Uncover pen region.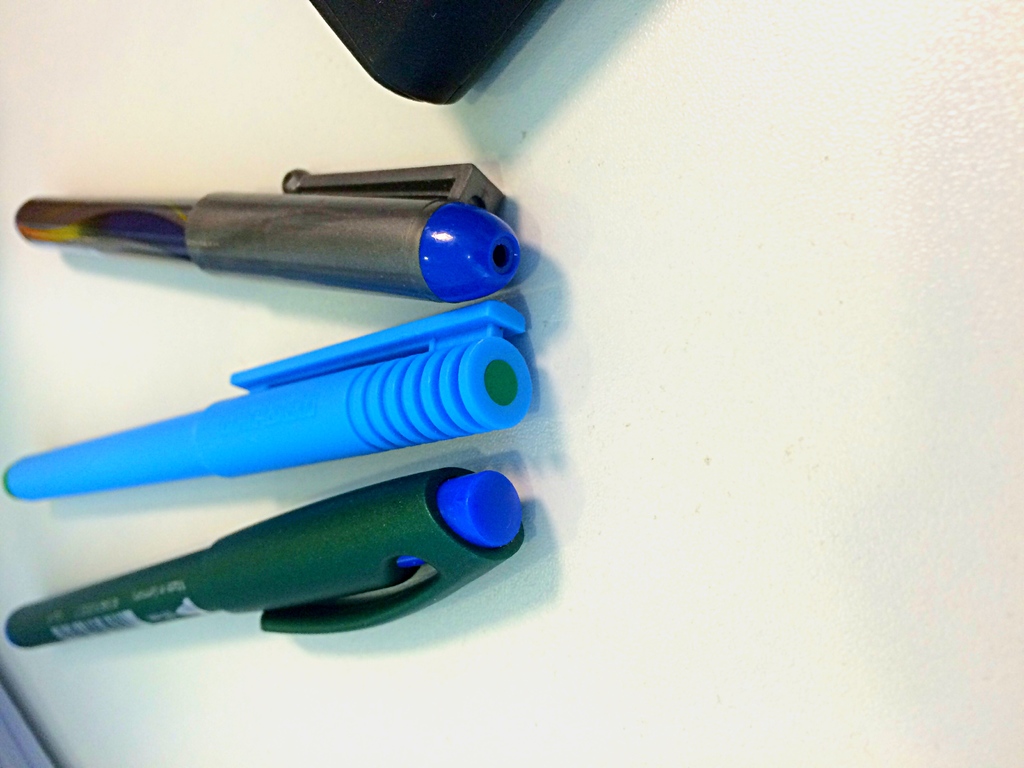
Uncovered: bbox=(9, 160, 525, 307).
